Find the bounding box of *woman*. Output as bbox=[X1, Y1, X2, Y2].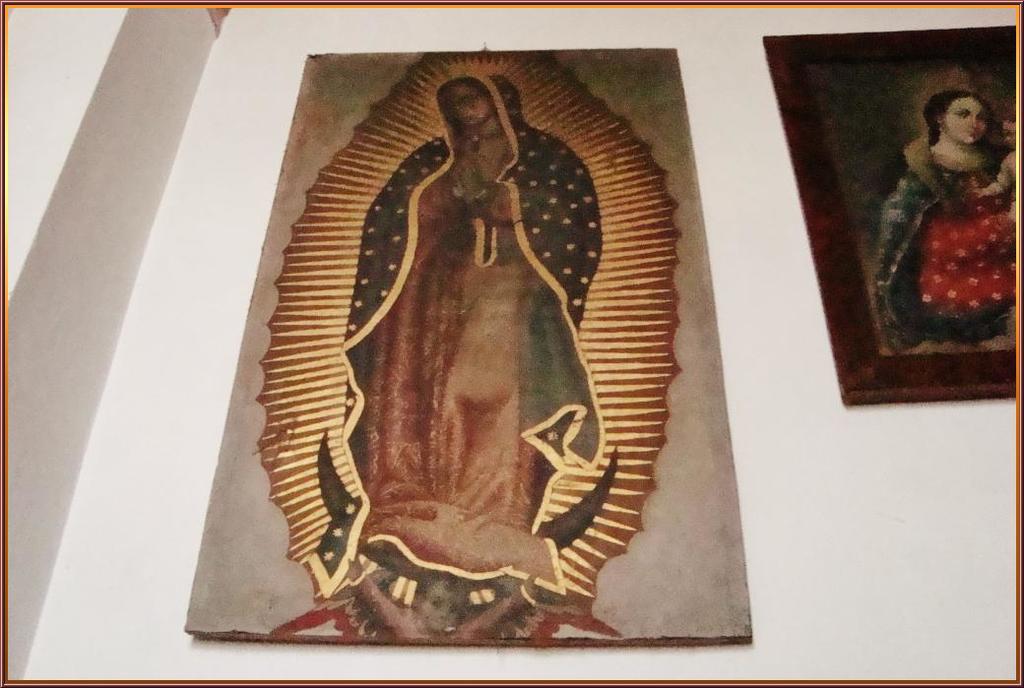
bbox=[268, 80, 639, 612].
